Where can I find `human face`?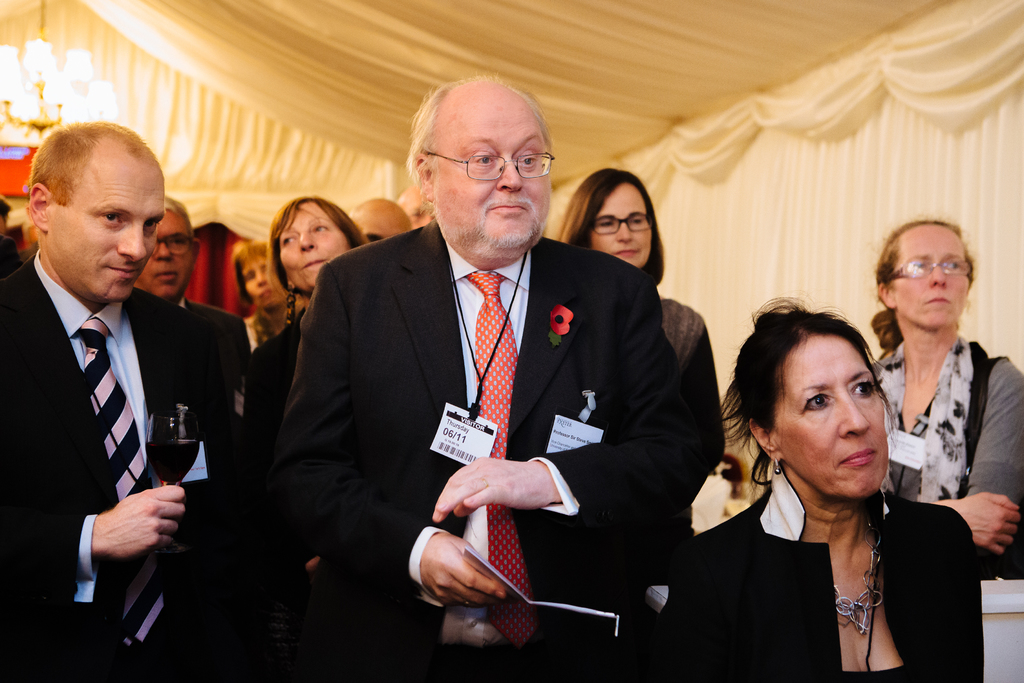
You can find it at detection(273, 204, 351, 292).
